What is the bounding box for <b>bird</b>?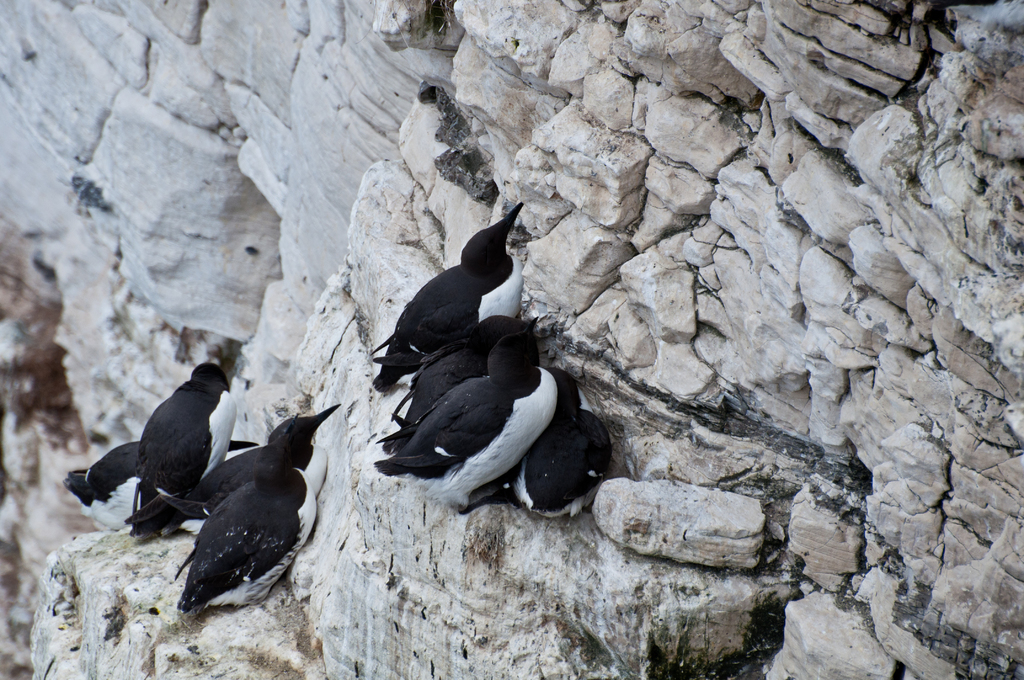
172 414 319 614.
